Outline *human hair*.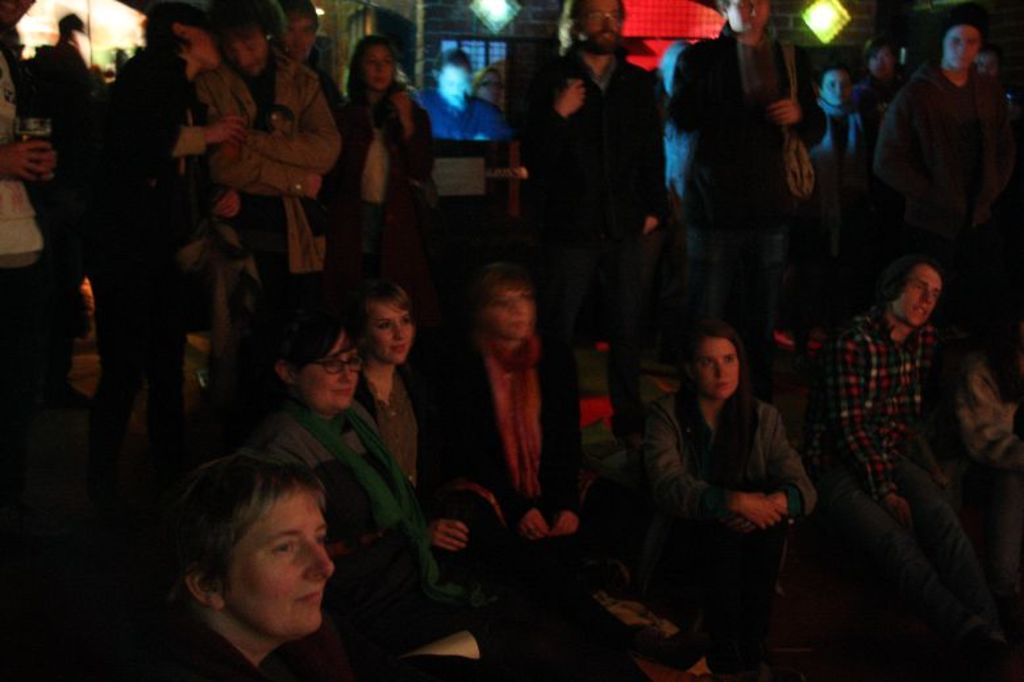
Outline: <bbox>141, 0, 213, 62</bbox>.
